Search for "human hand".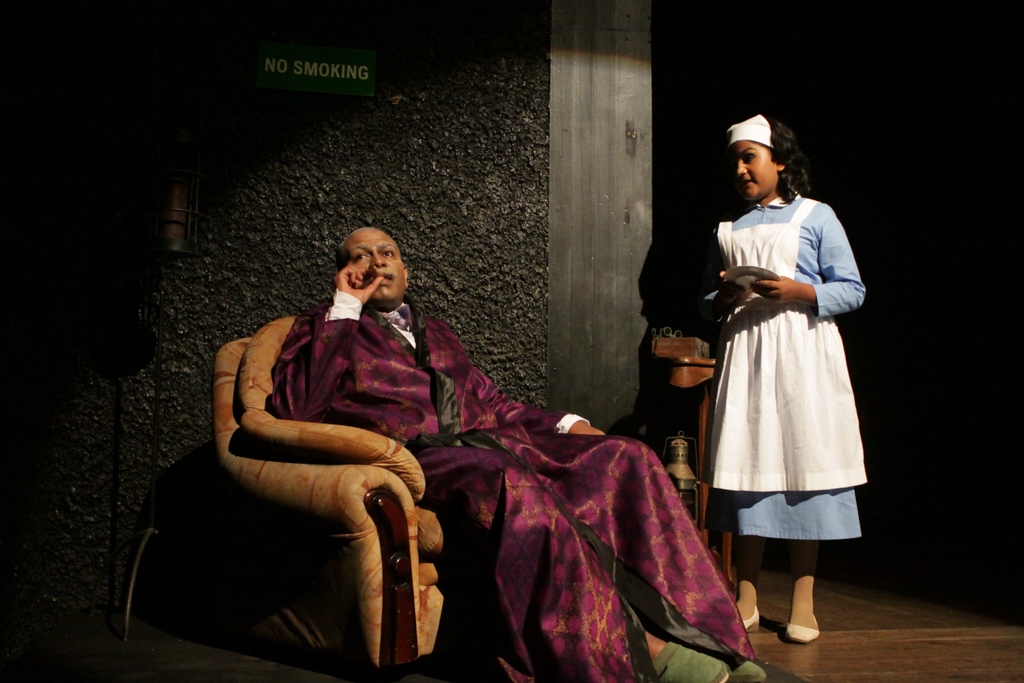
Found at <region>335, 263, 385, 304</region>.
